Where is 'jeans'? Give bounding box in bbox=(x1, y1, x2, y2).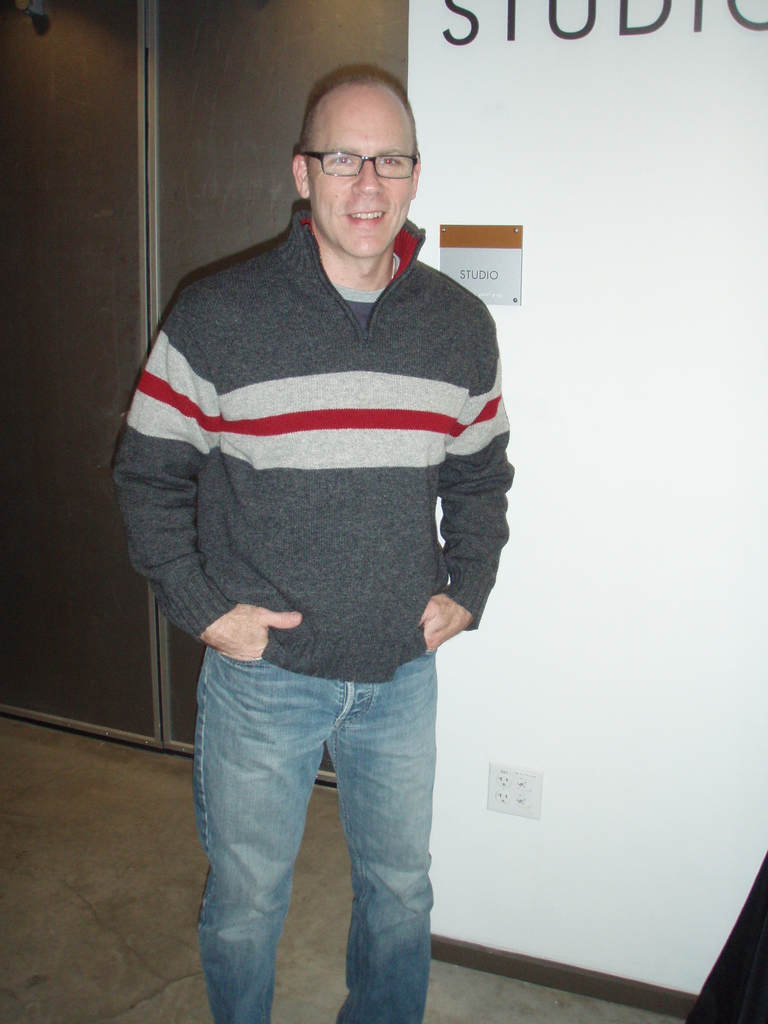
bbox=(179, 641, 473, 1013).
